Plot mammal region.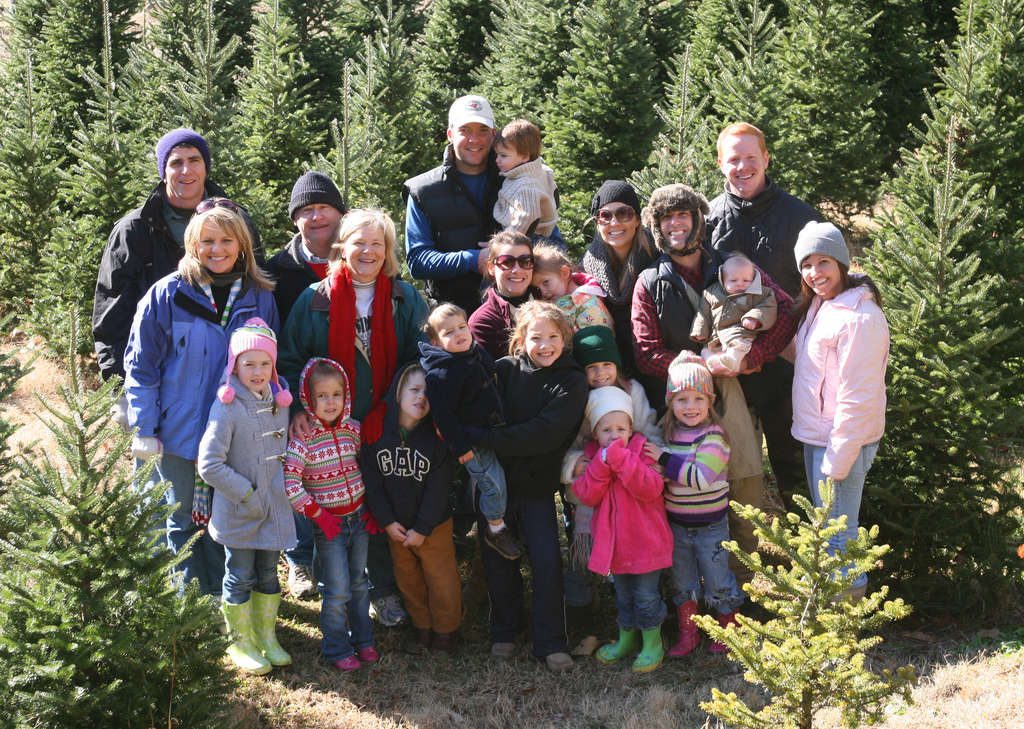
Plotted at bbox=[415, 298, 526, 561].
